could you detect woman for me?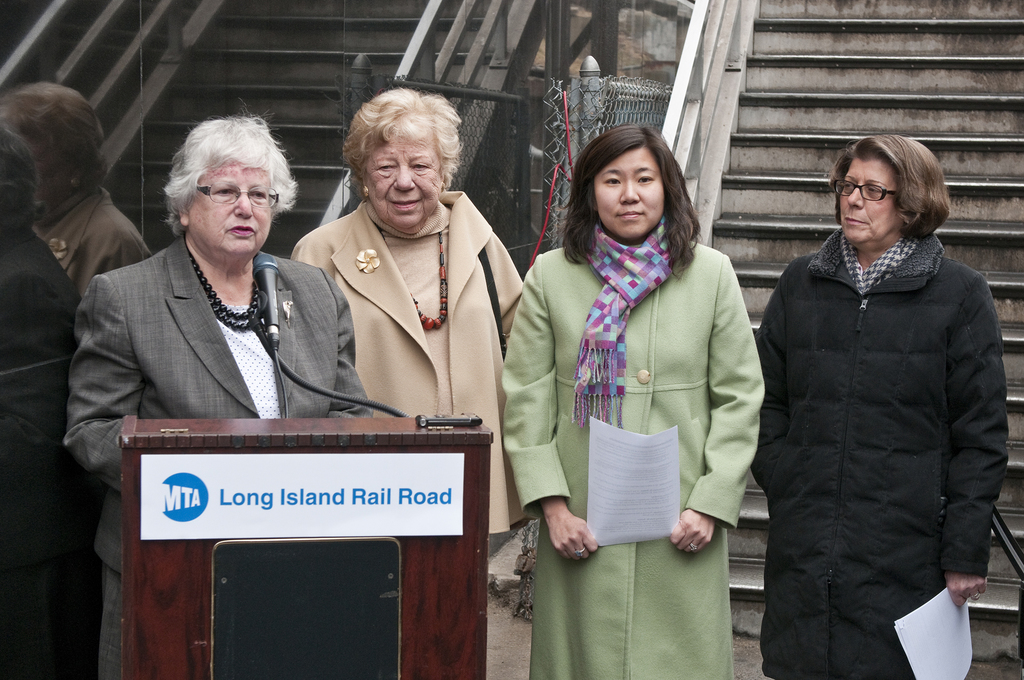
Detection result: (left=516, top=120, right=778, bottom=624).
